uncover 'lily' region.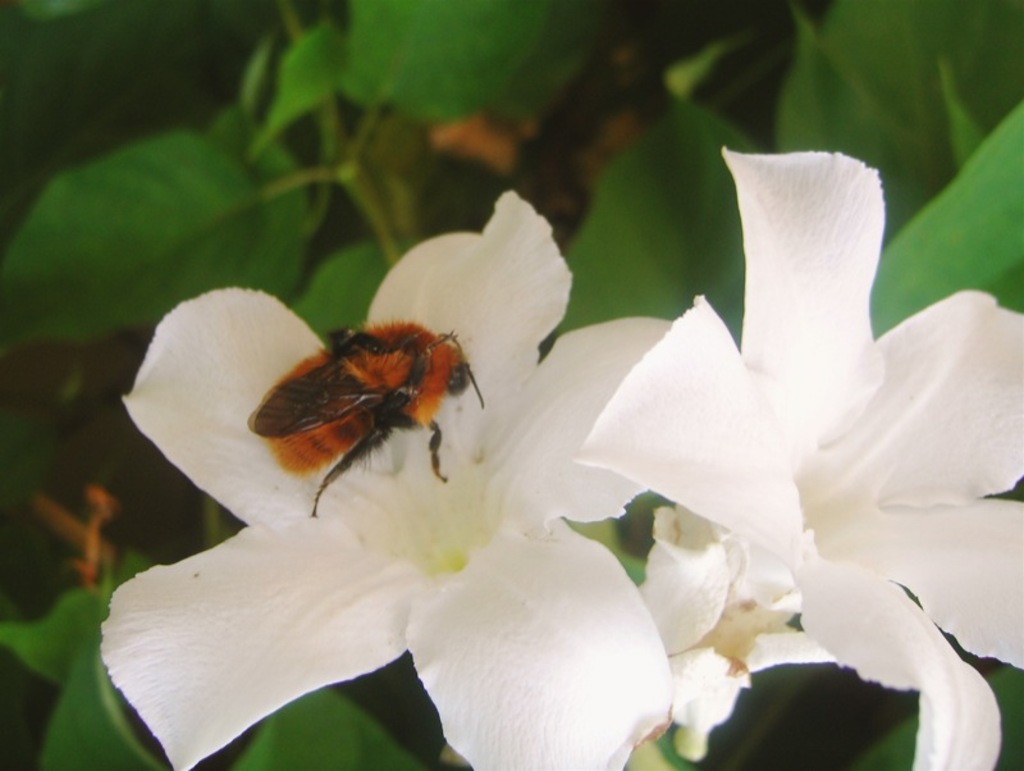
Uncovered: <bbox>637, 506, 842, 770</bbox>.
